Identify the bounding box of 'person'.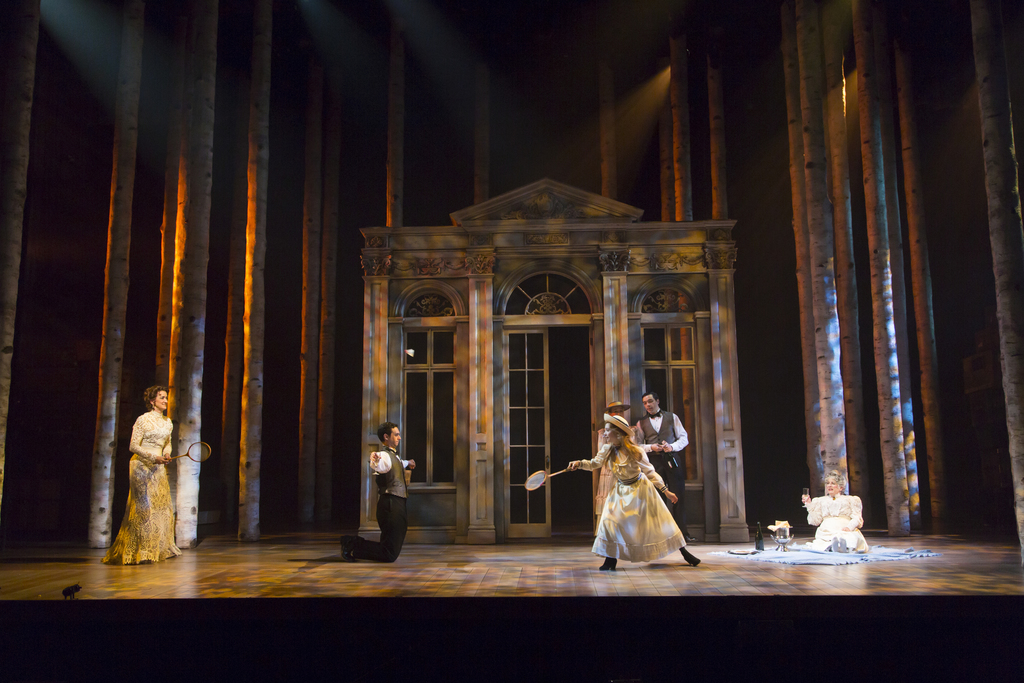
<region>572, 407, 701, 572</region>.
